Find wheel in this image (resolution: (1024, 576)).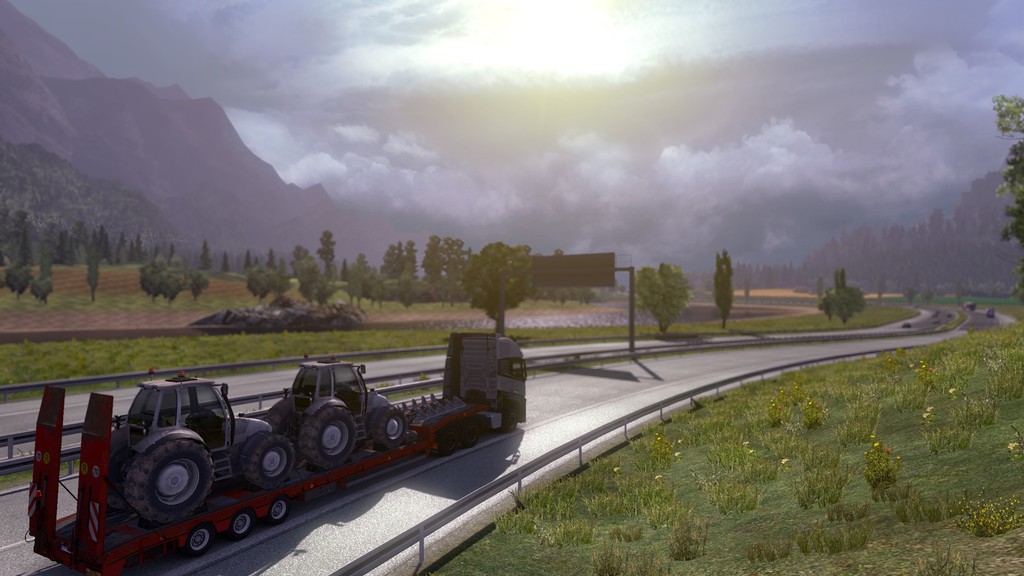
270/498/292/517.
